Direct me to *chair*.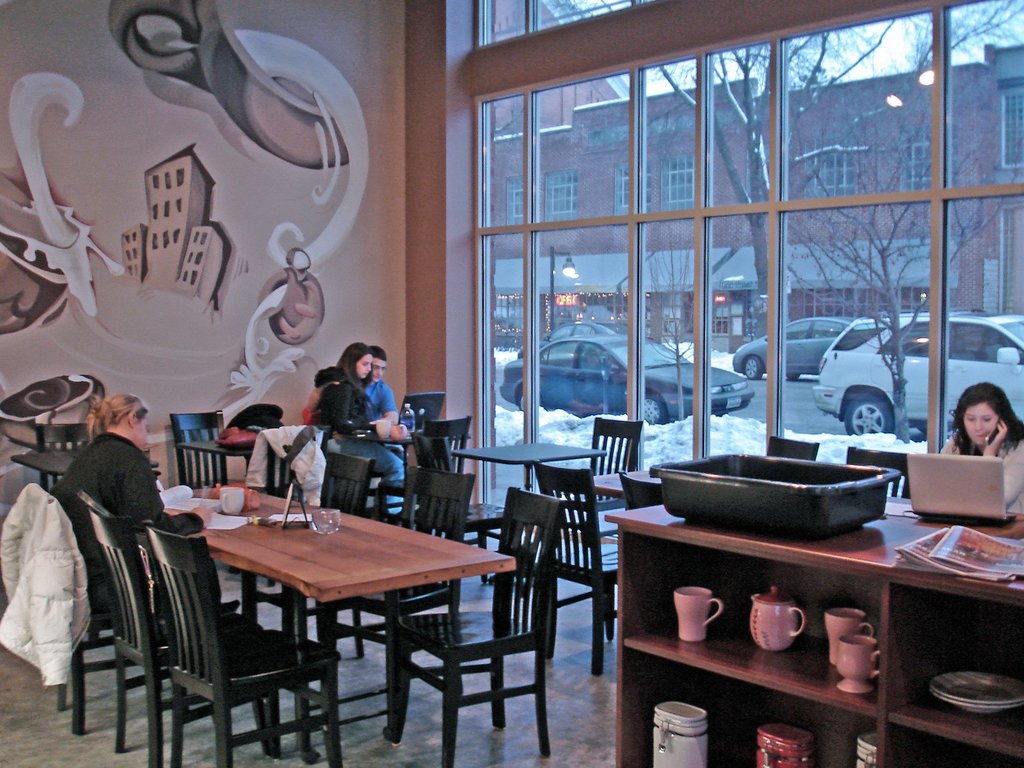
Direction: (247,452,378,648).
